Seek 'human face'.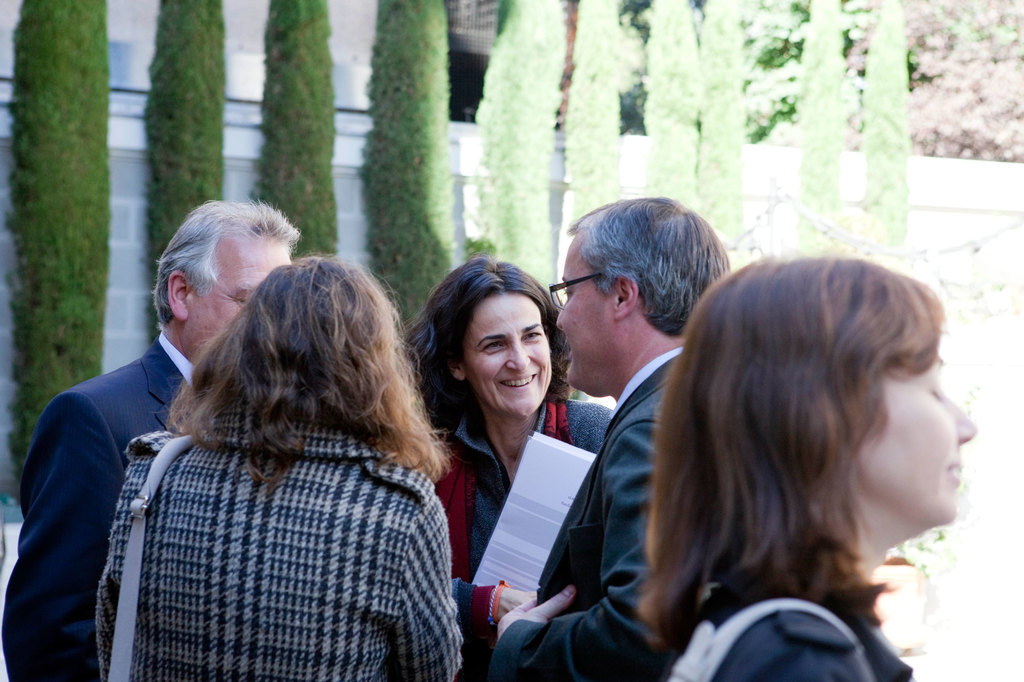
crop(463, 293, 554, 418).
